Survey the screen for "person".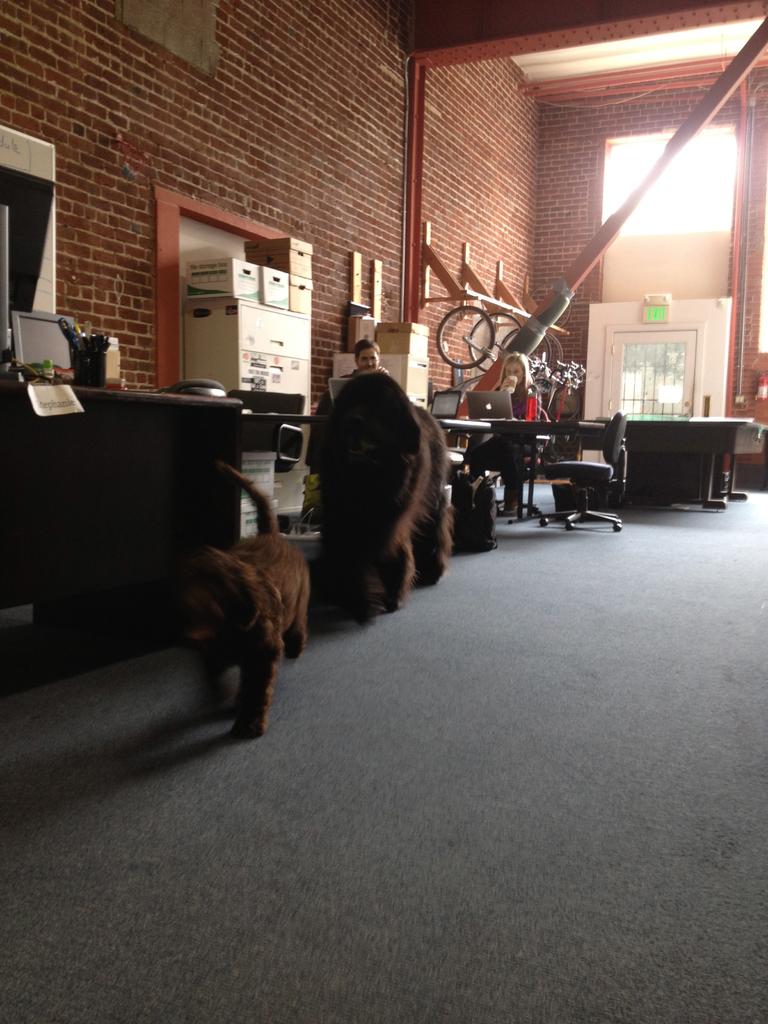
Survey found: [484, 356, 566, 515].
